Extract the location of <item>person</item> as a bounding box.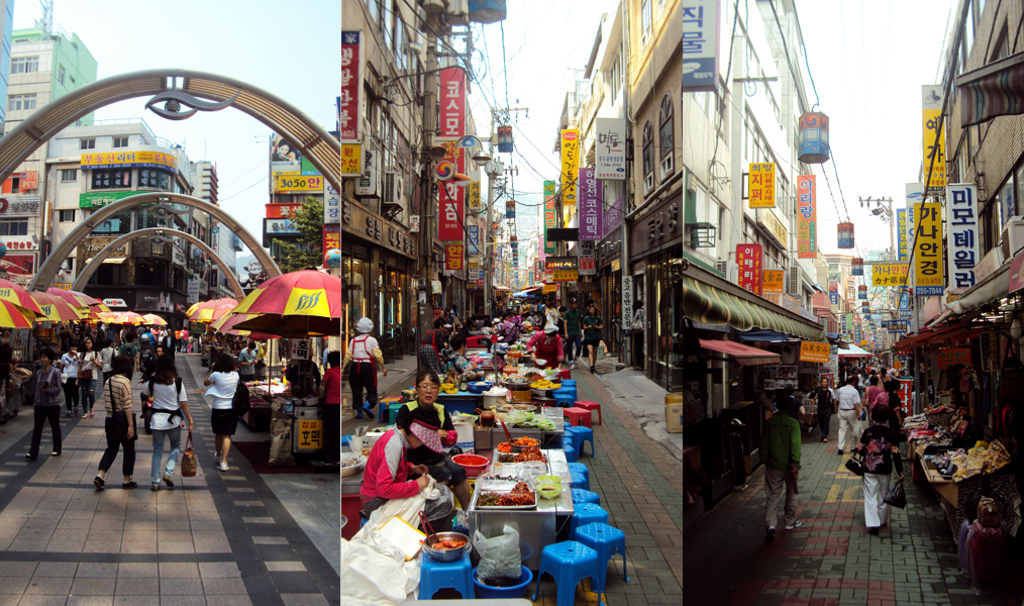
<box>758,394,801,529</box>.
